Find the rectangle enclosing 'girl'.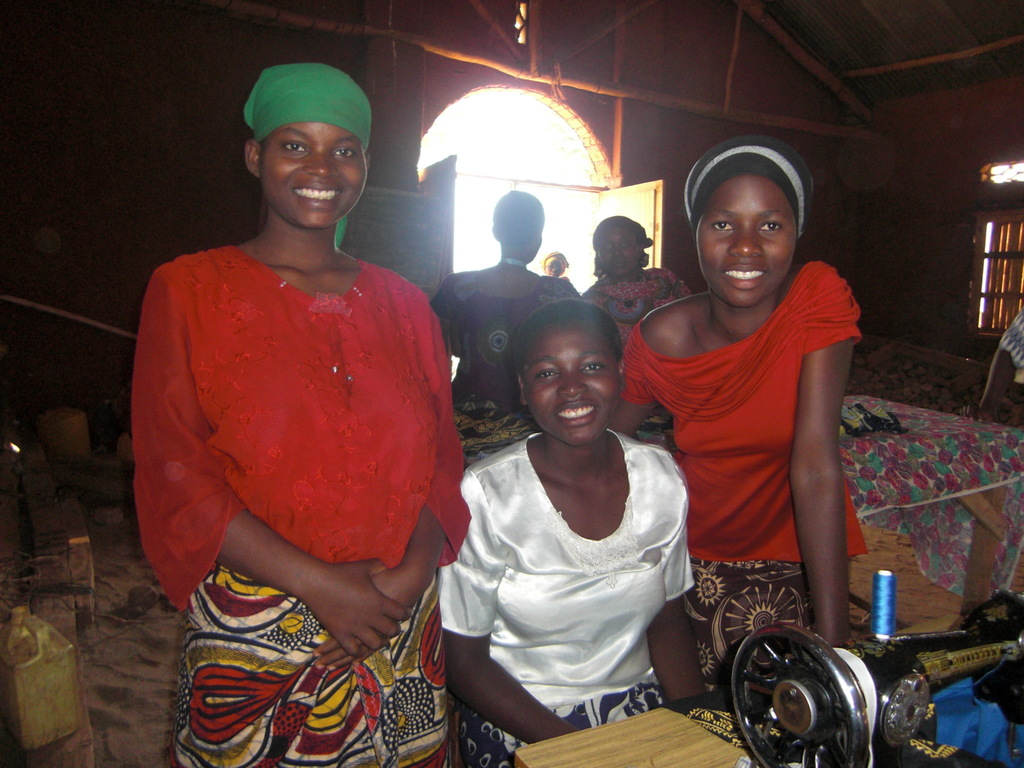
locate(442, 296, 709, 767).
